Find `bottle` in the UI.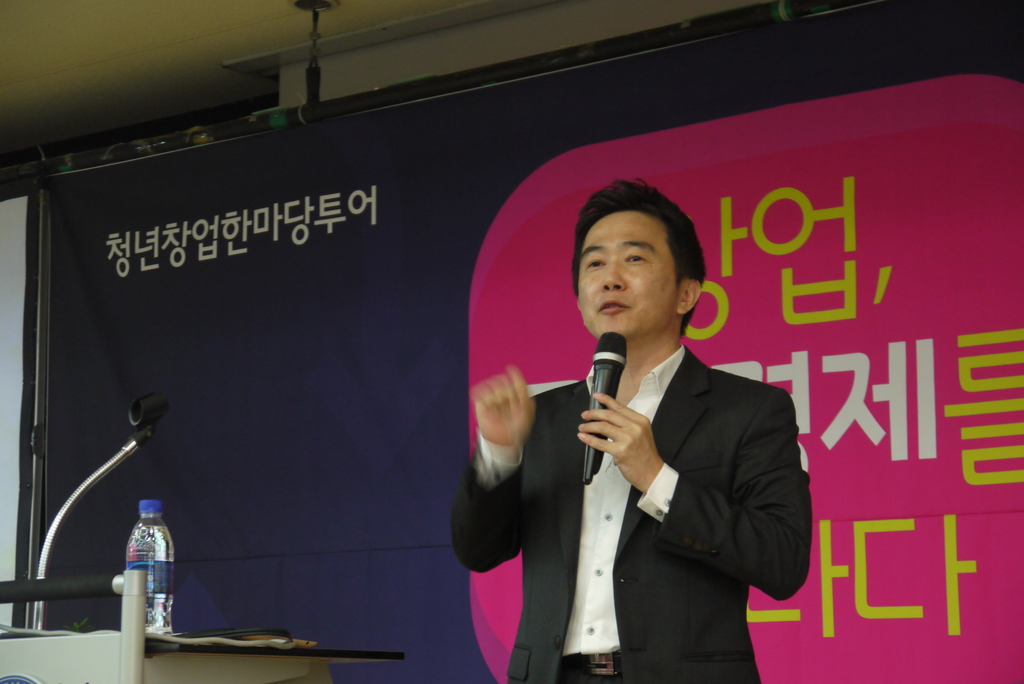
UI element at box(126, 500, 175, 639).
